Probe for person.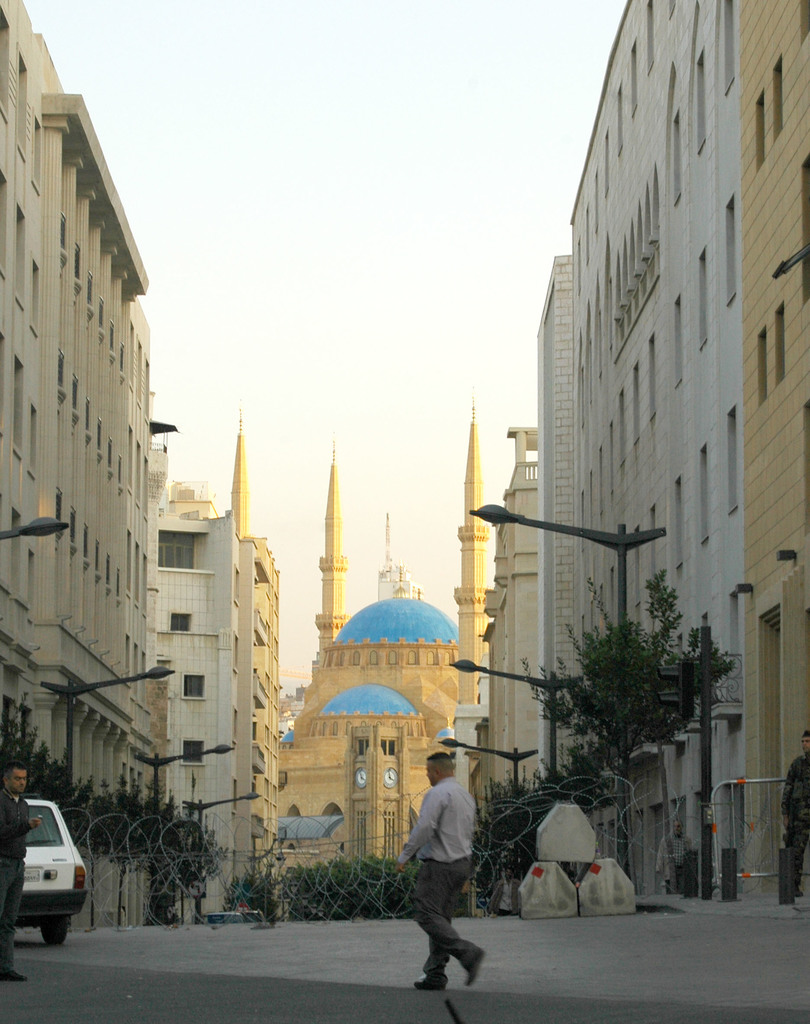
Probe result: bbox=[781, 727, 809, 899].
